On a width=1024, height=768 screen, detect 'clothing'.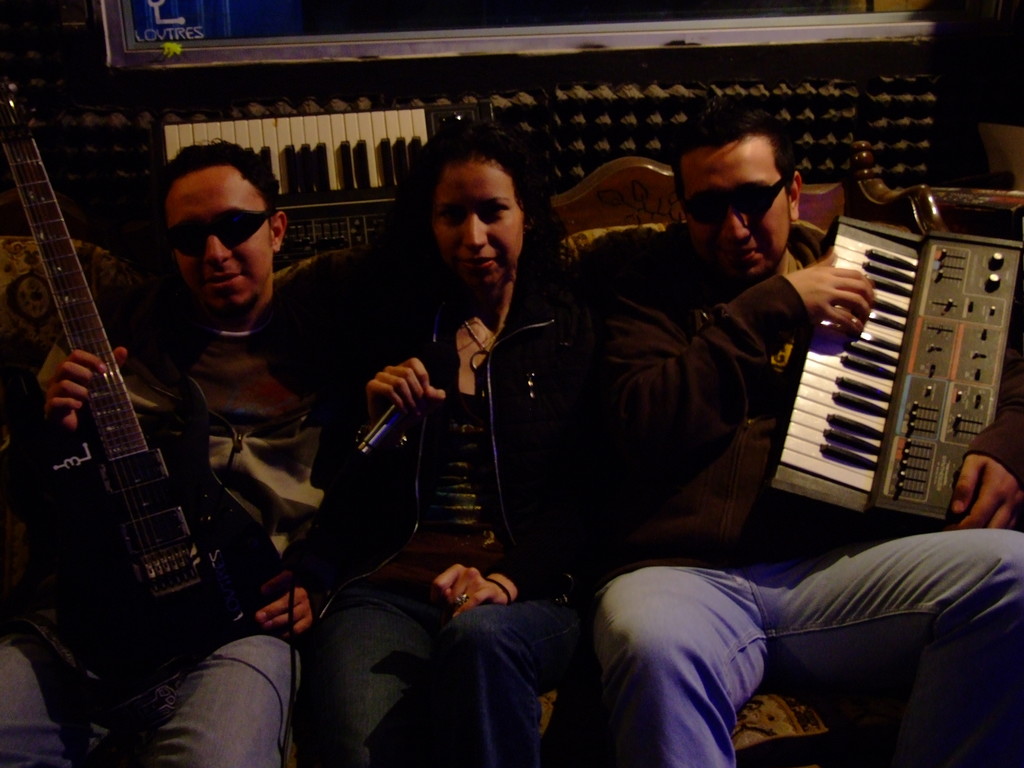
select_region(571, 224, 1023, 761).
